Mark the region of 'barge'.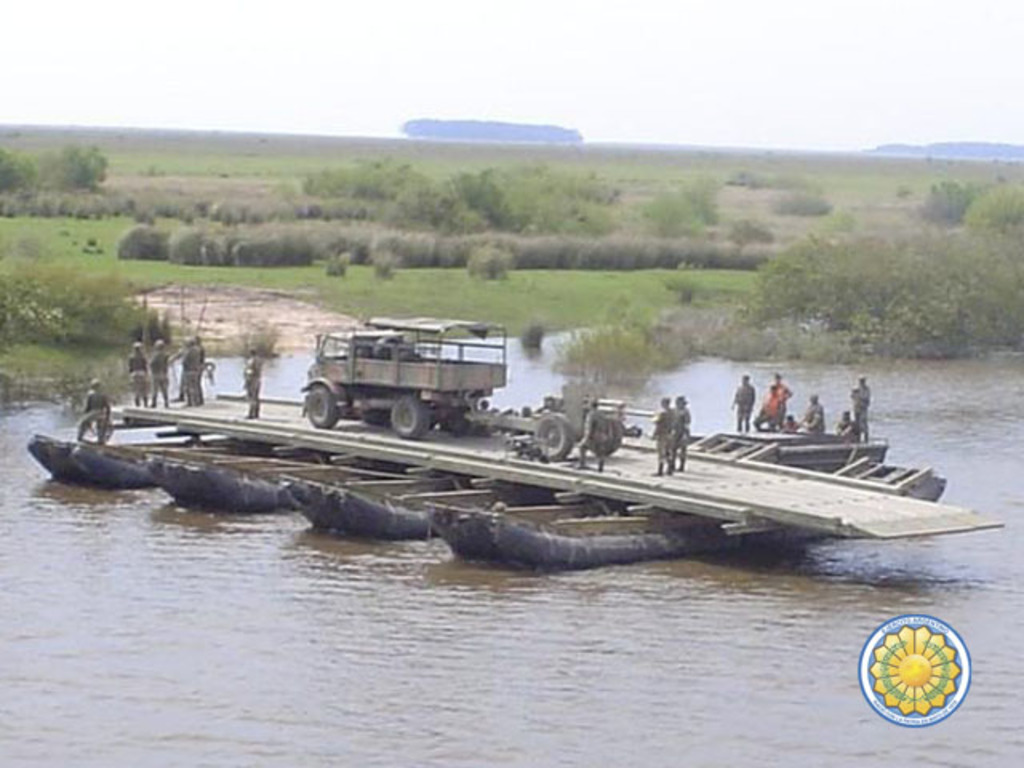
Region: region(26, 389, 1000, 576).
